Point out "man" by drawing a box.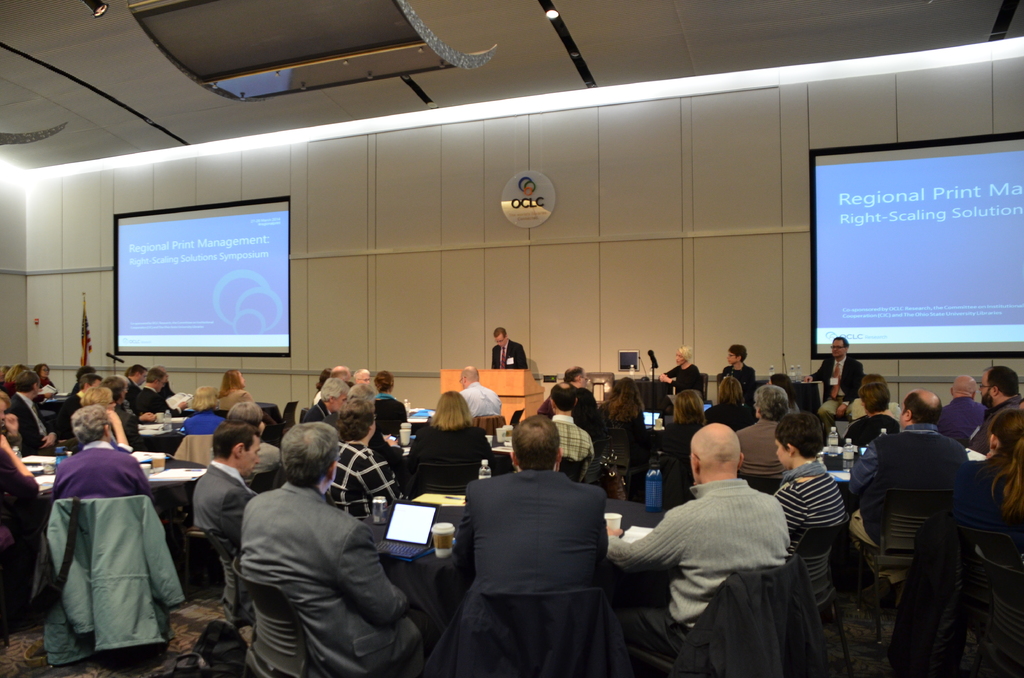
53,407,148,504.
